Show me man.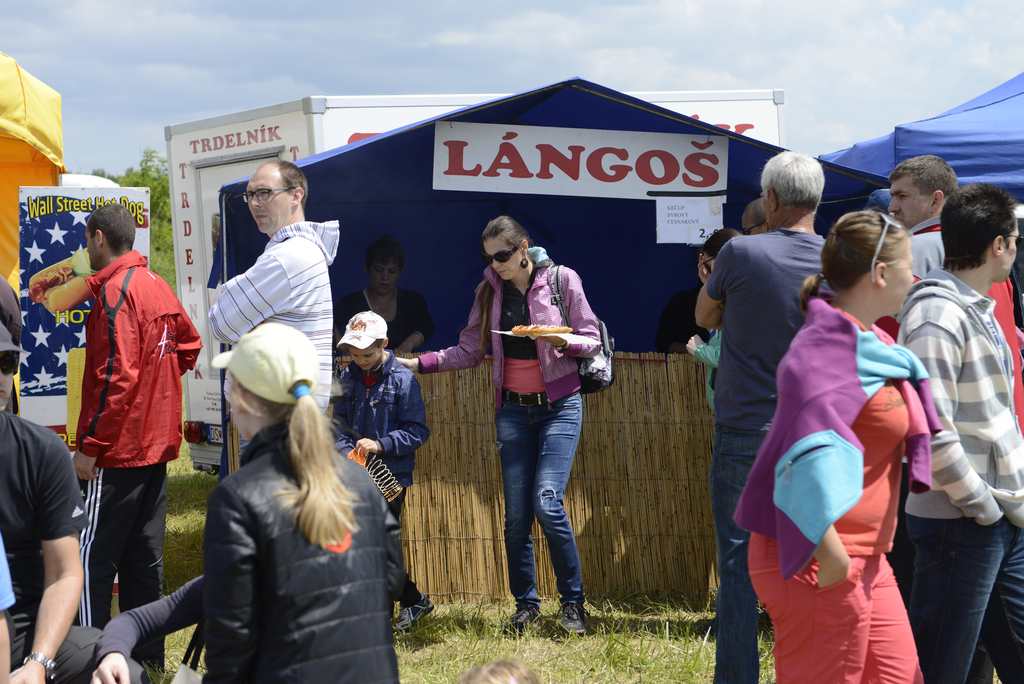
man is here: (209,159,339,425).
